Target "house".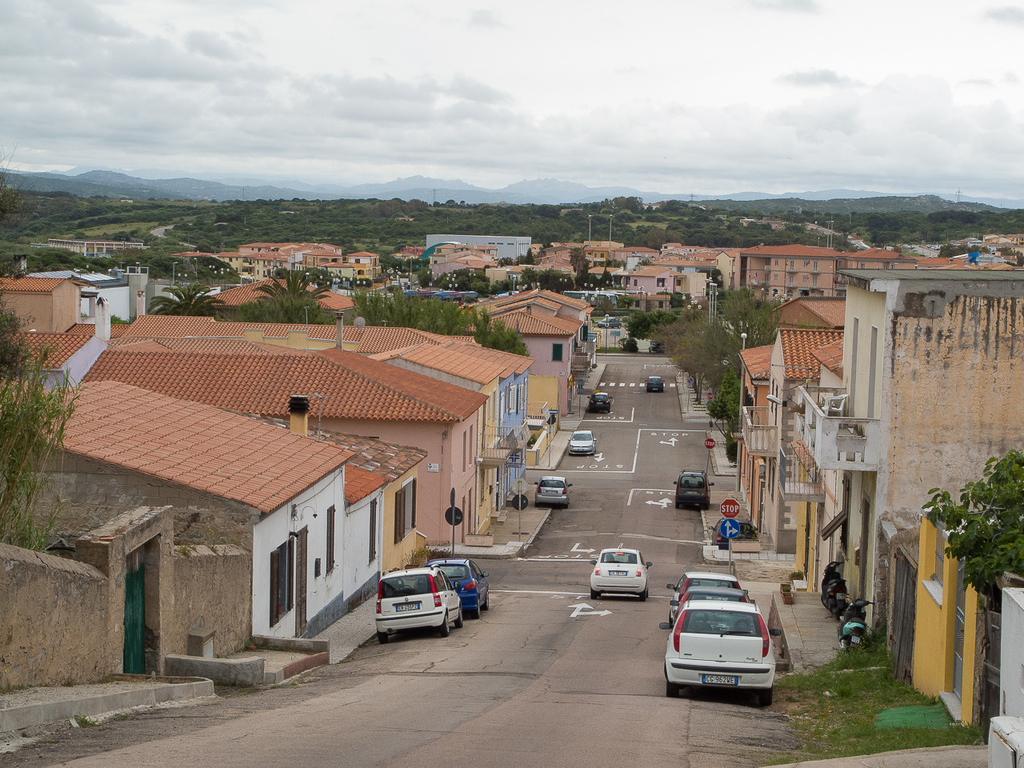
Target region: 106/262/151/314.
